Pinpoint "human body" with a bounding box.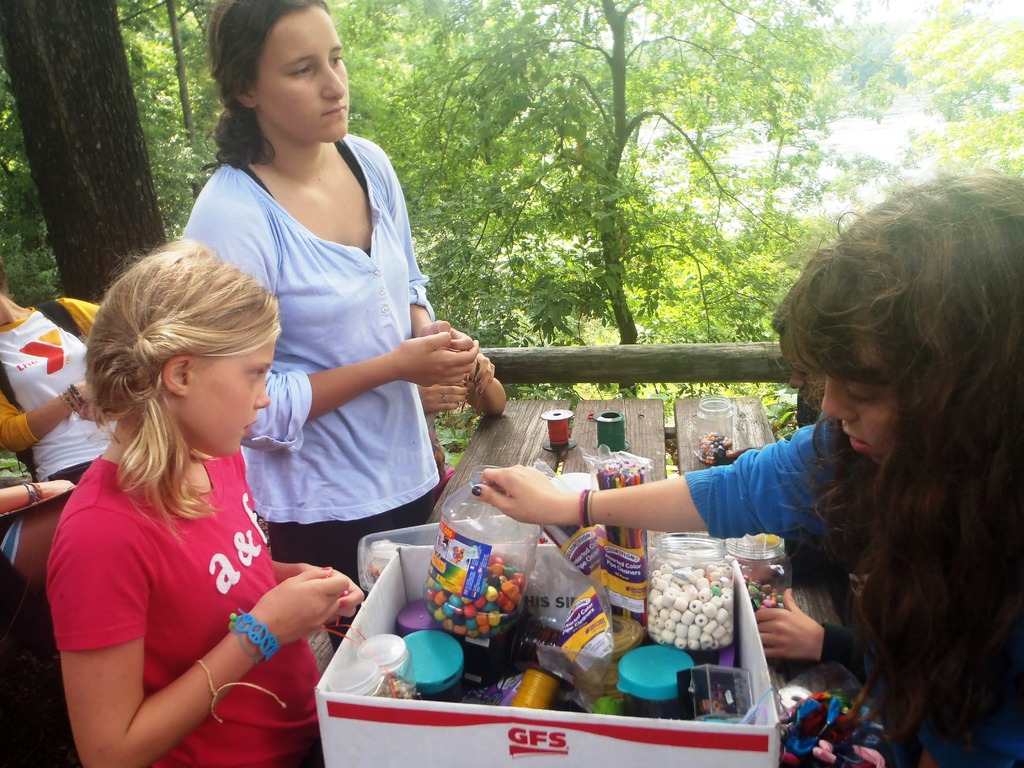
pyautogui.locateOnScreen(179, 0, 479, 652).
